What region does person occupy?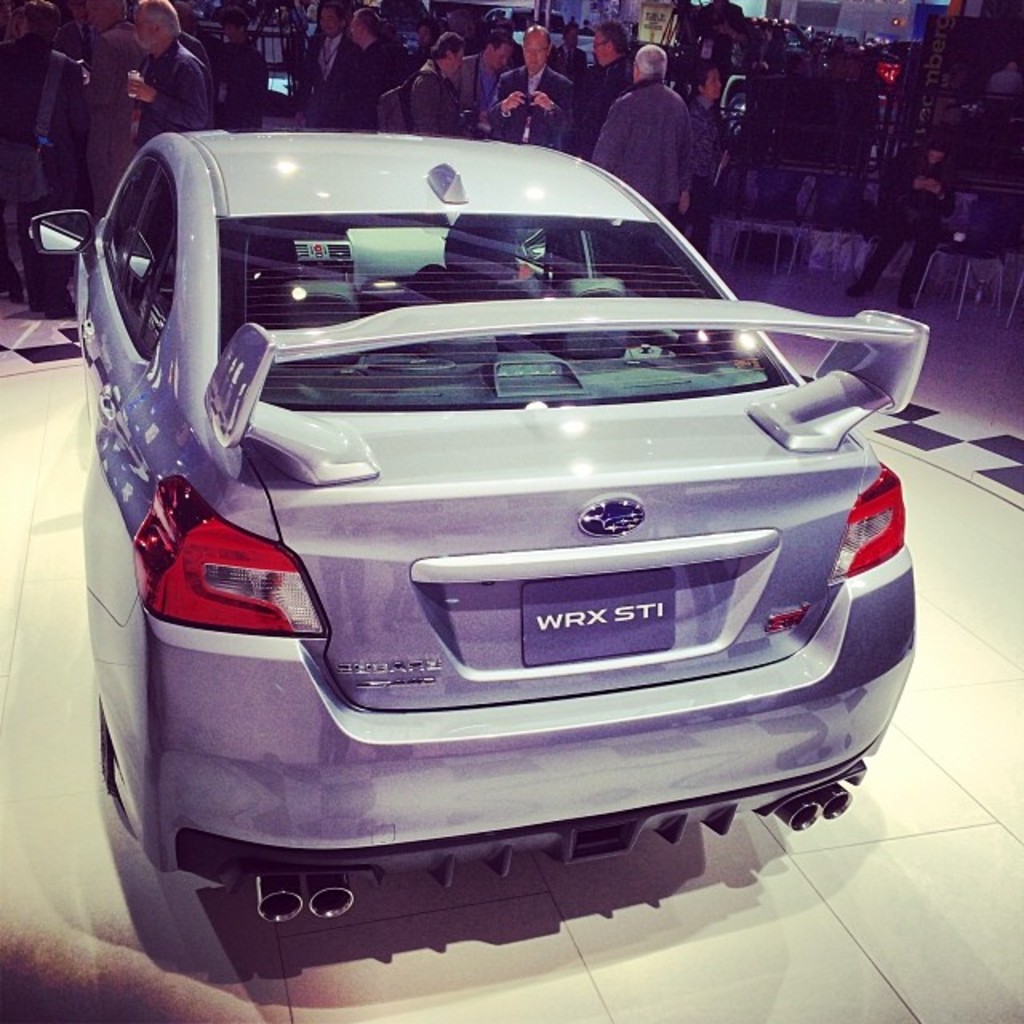
(x1=0, y1=0, x2=86, y2=317).
